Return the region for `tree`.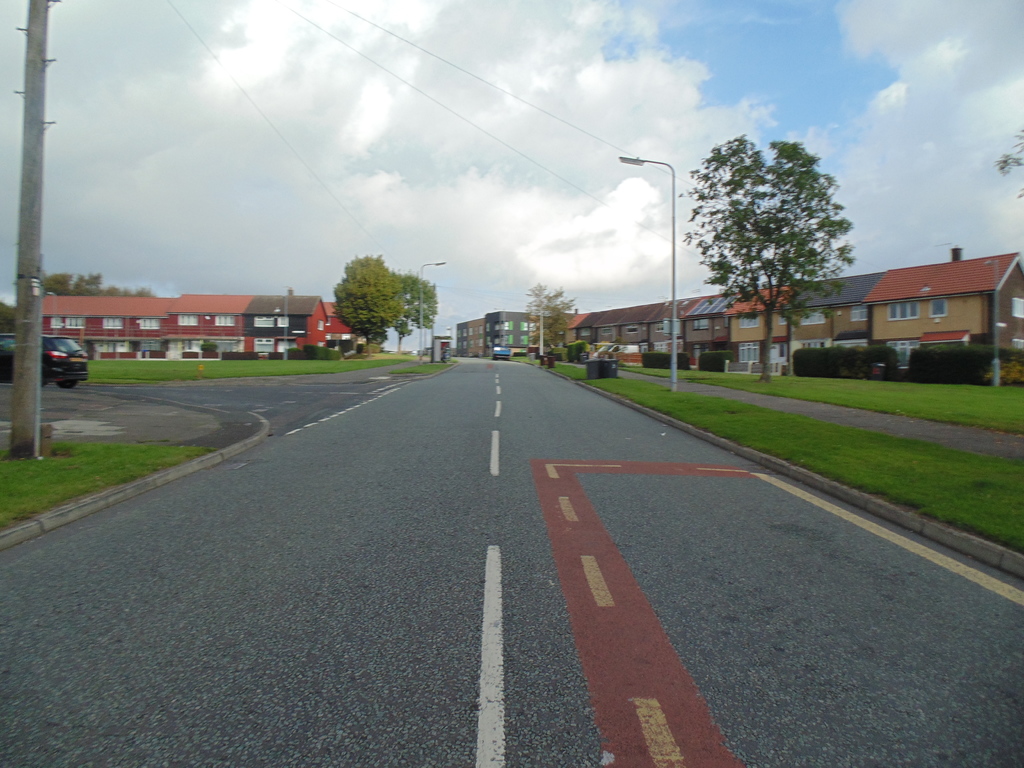
332, 248, 435, 360.
